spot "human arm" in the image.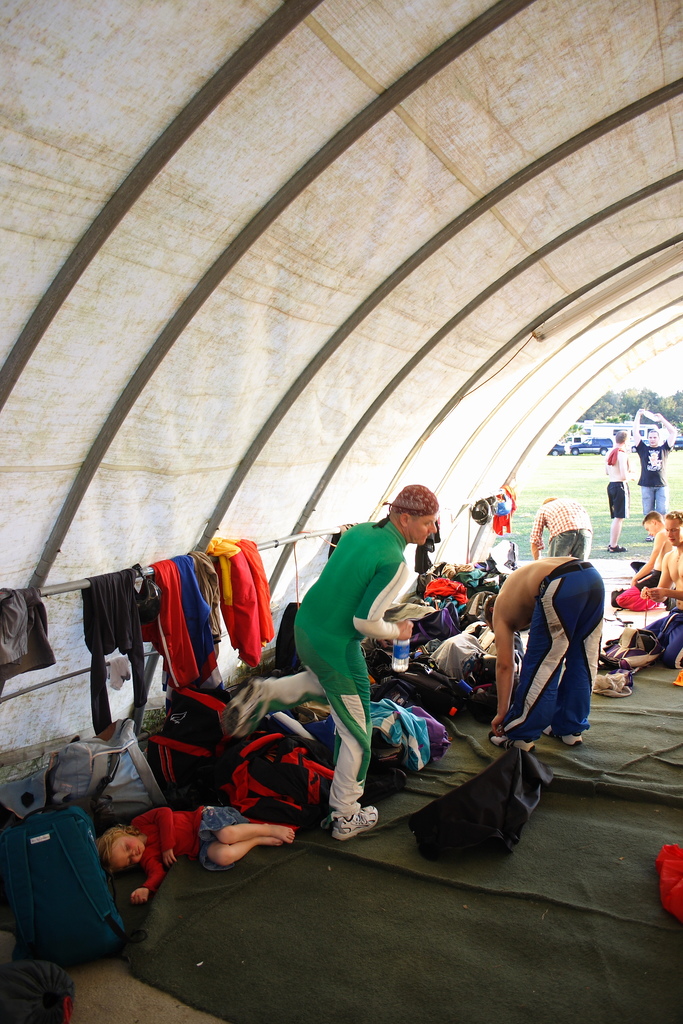
"human arm" found at (636, 550, 670, 603).
